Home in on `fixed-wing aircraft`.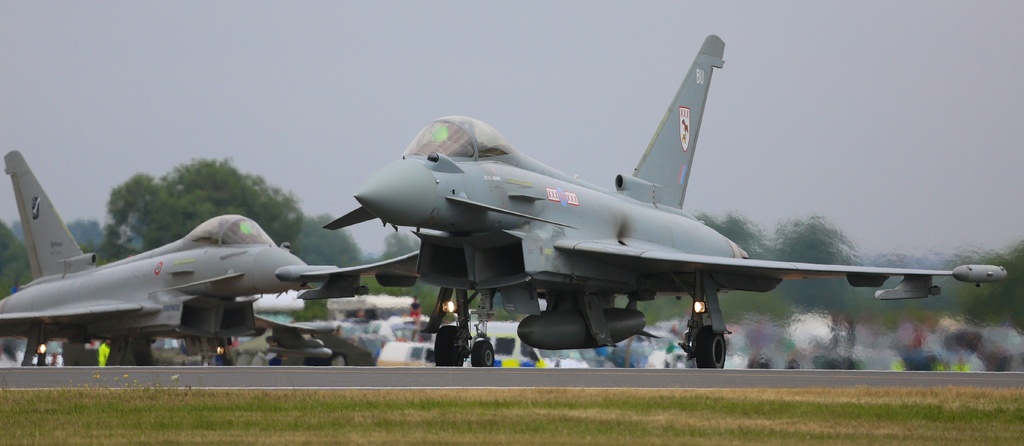
Homed in at (273, 34, 1009, 369).
